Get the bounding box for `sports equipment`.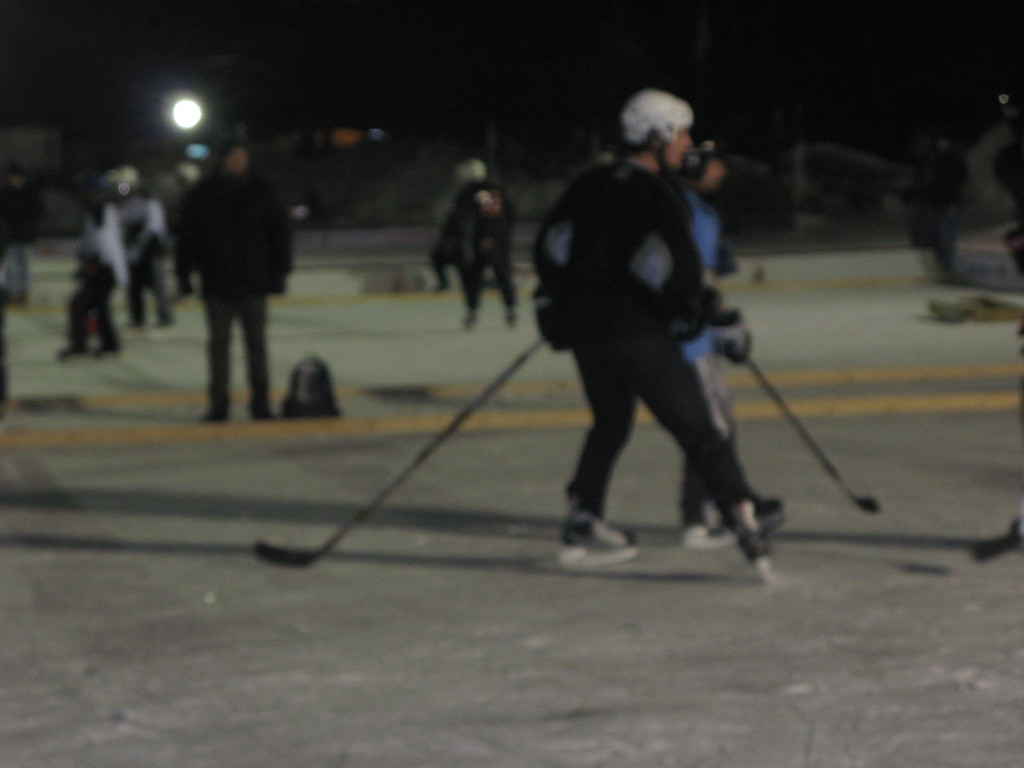
crop(678, 508, 751, 554).
